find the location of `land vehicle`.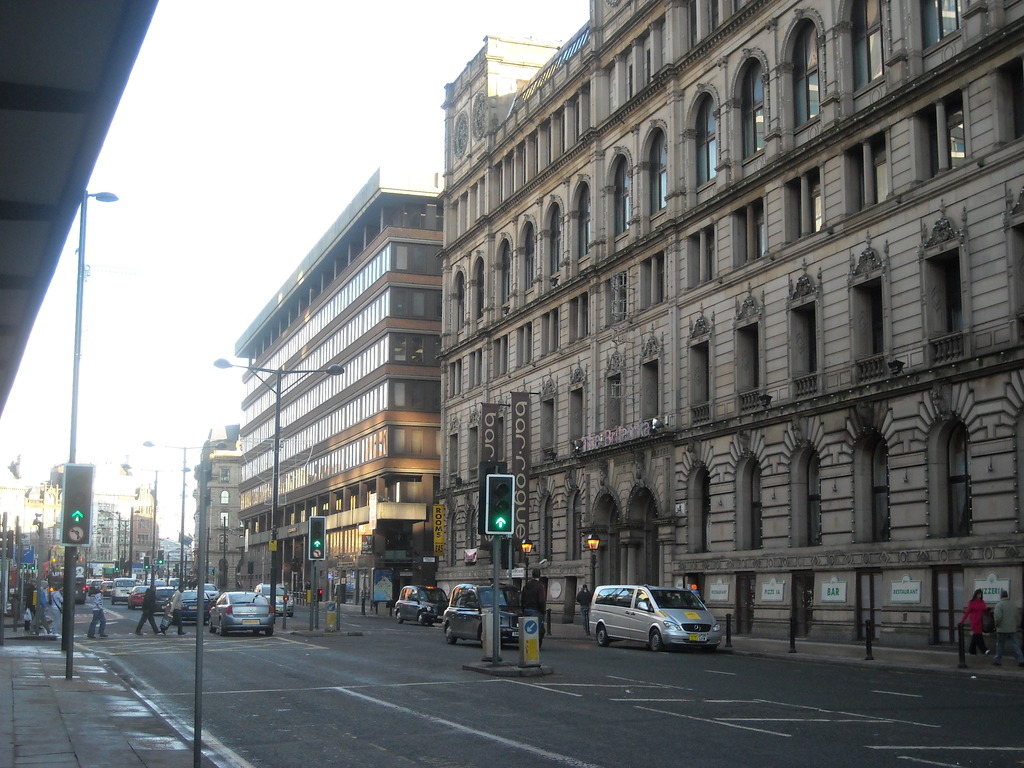
Location: <box>182,590,212,620</box>.
